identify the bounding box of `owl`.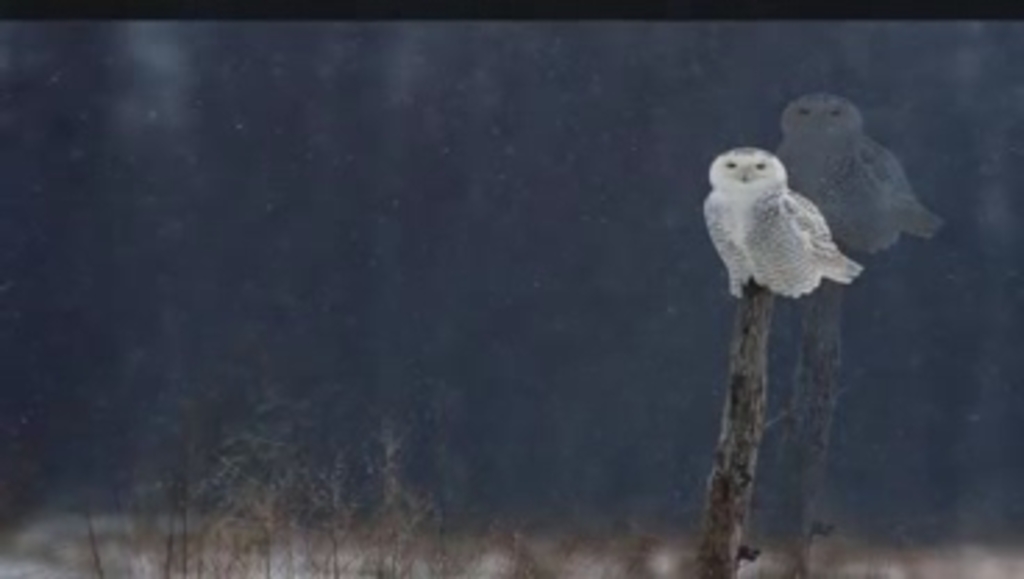
[776, 92, 941, 245].
